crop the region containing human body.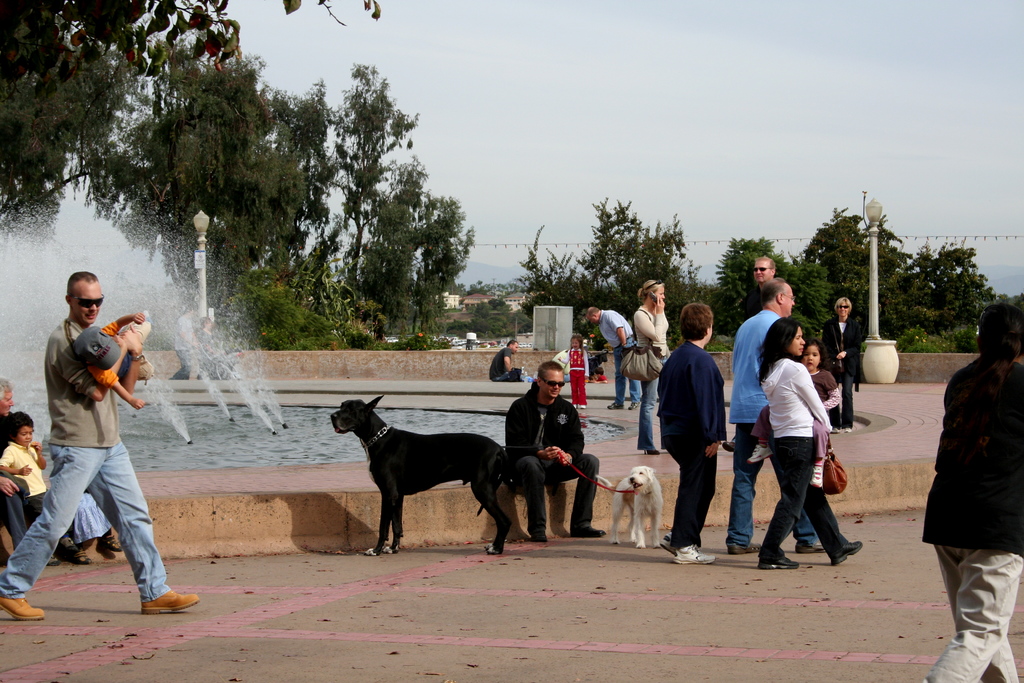
Crop region: left=732, top=273, right=830, bottom=566.
